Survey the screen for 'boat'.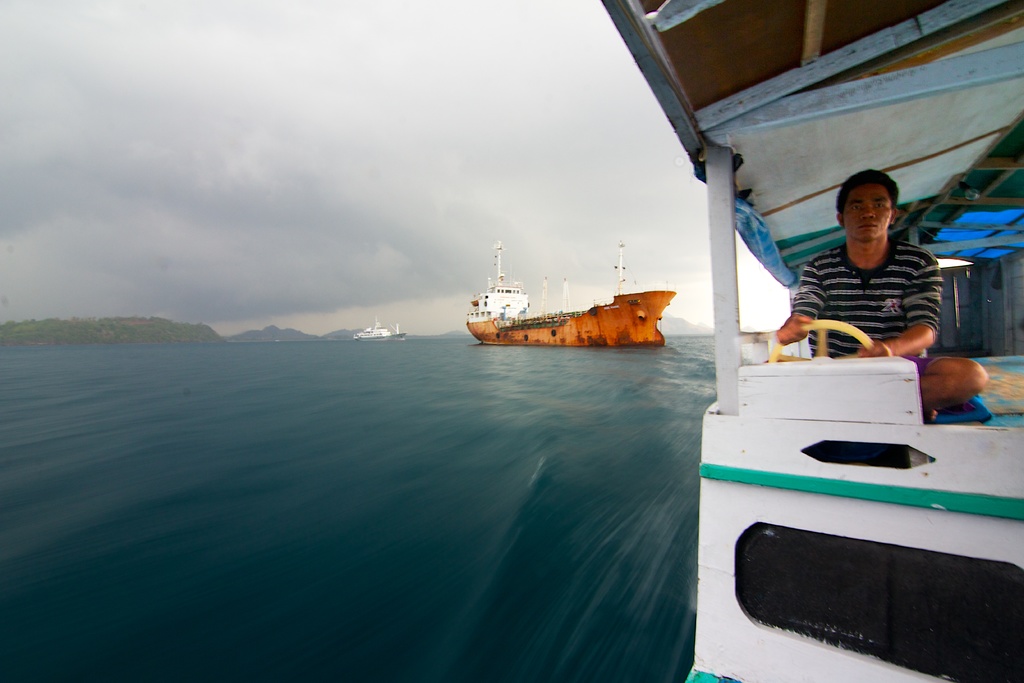
Survey found: bbox=(466, 259, 705, 349).
